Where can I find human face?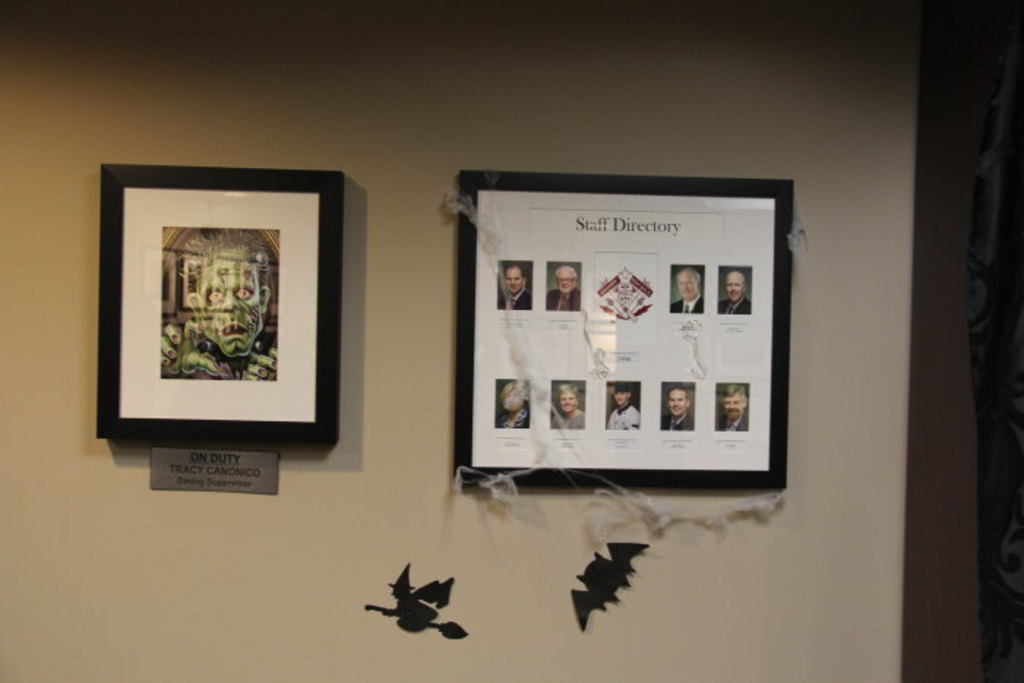
You can find it at {"left": 720, "top": 388, "right": 746, "bottom": 421}.
